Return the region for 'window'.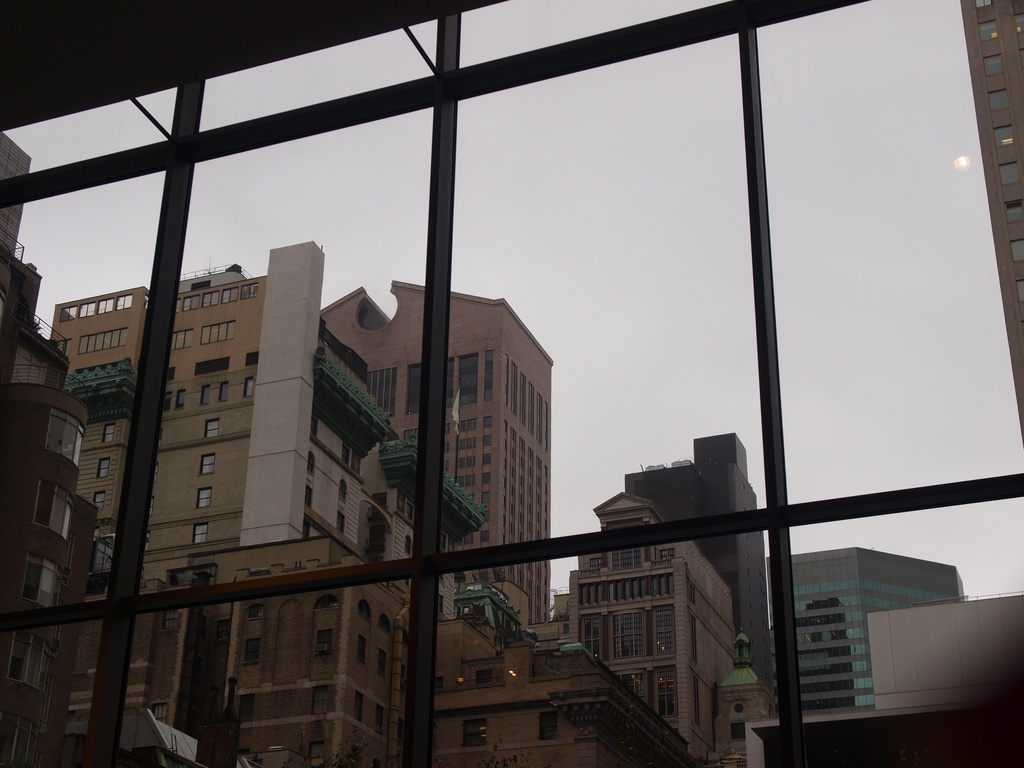
[17, 554, 63, 611].
